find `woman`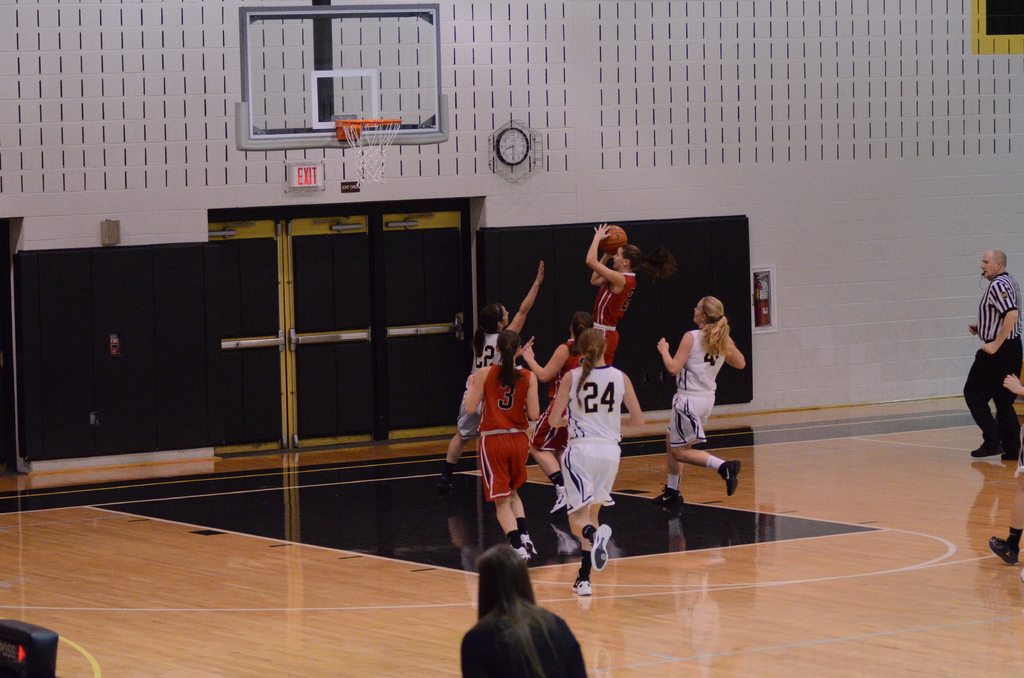
rect(547, 328, 645, 590)
